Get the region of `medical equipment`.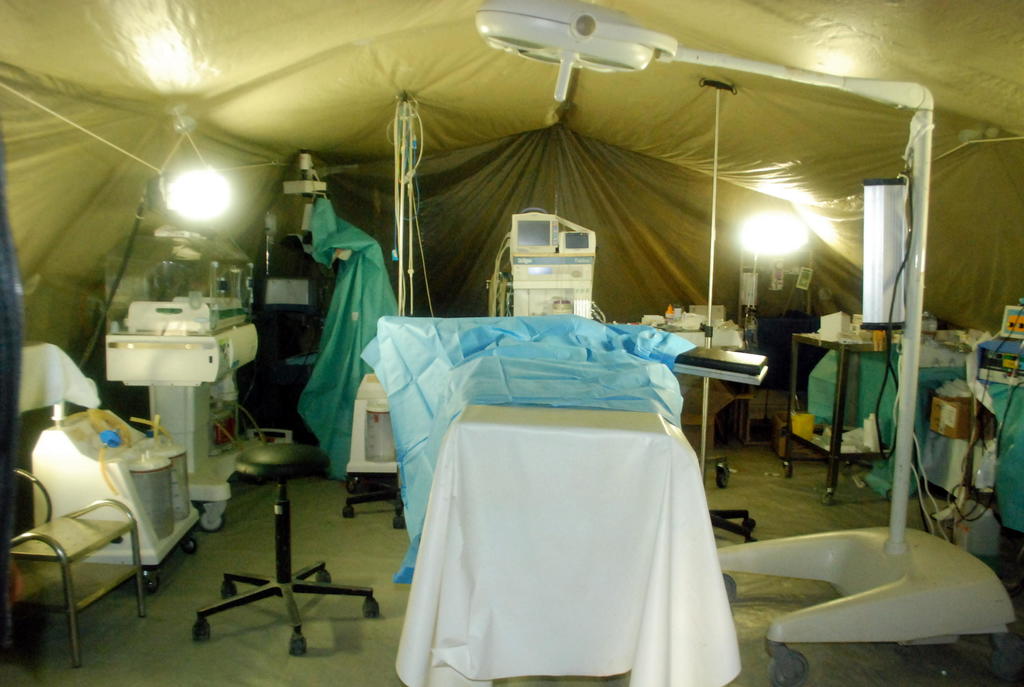
858 172 913 333.
